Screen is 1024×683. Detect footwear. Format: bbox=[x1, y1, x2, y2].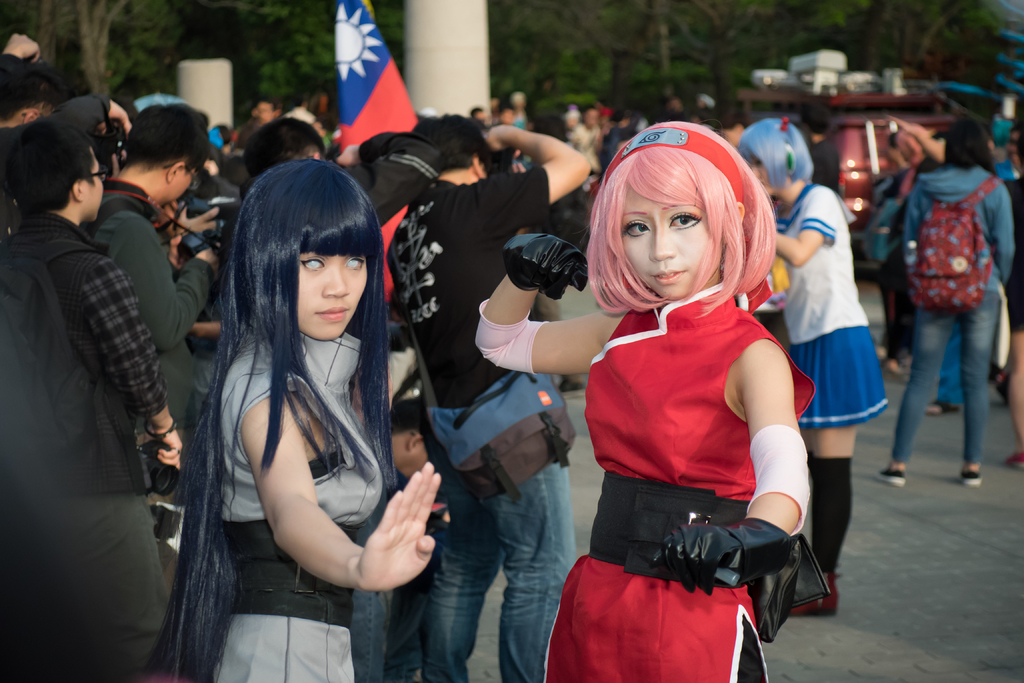
bbox=[888, 363, 909, 384].
